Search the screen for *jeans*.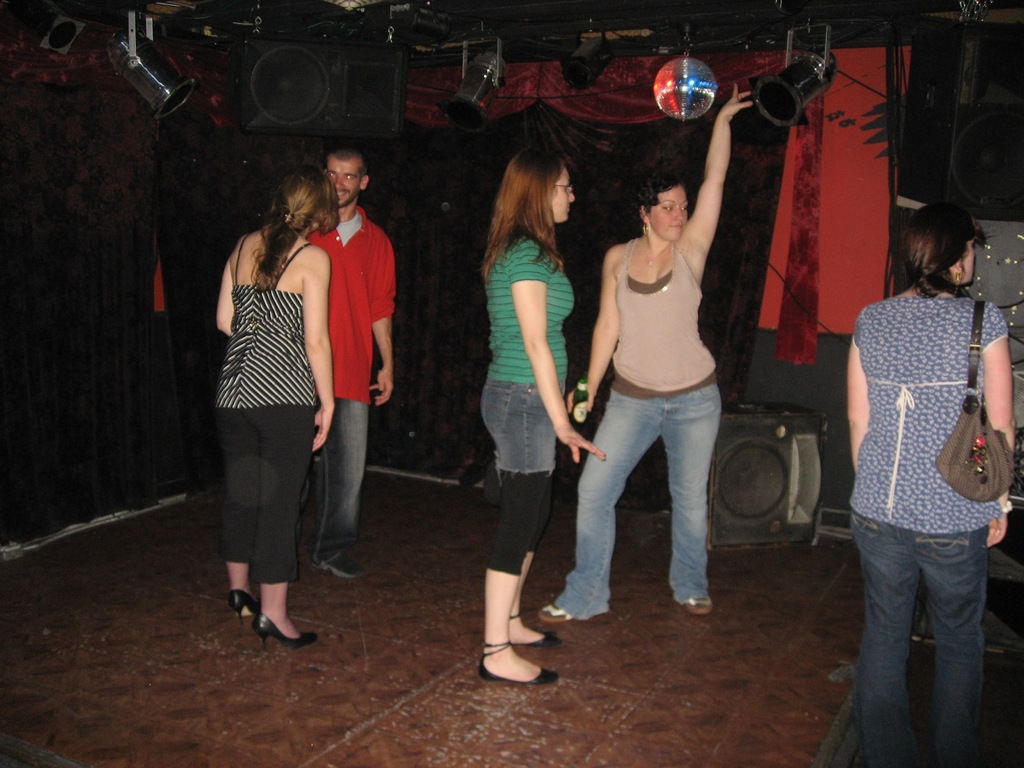
Found at 482/372/563/470.
